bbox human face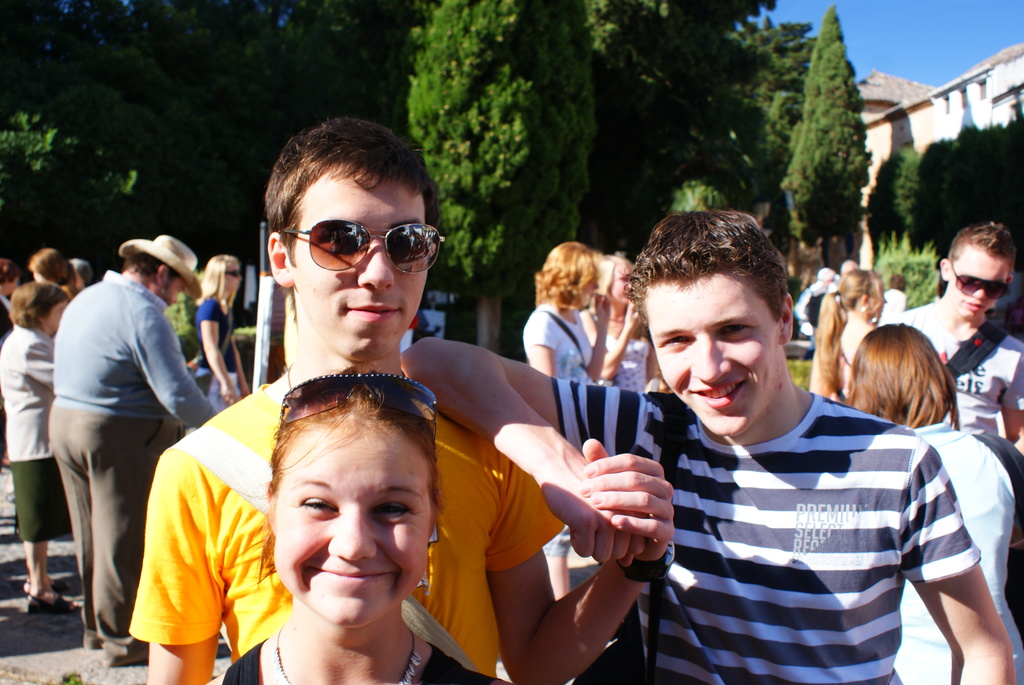
<box>945,248,1012,320</box>
